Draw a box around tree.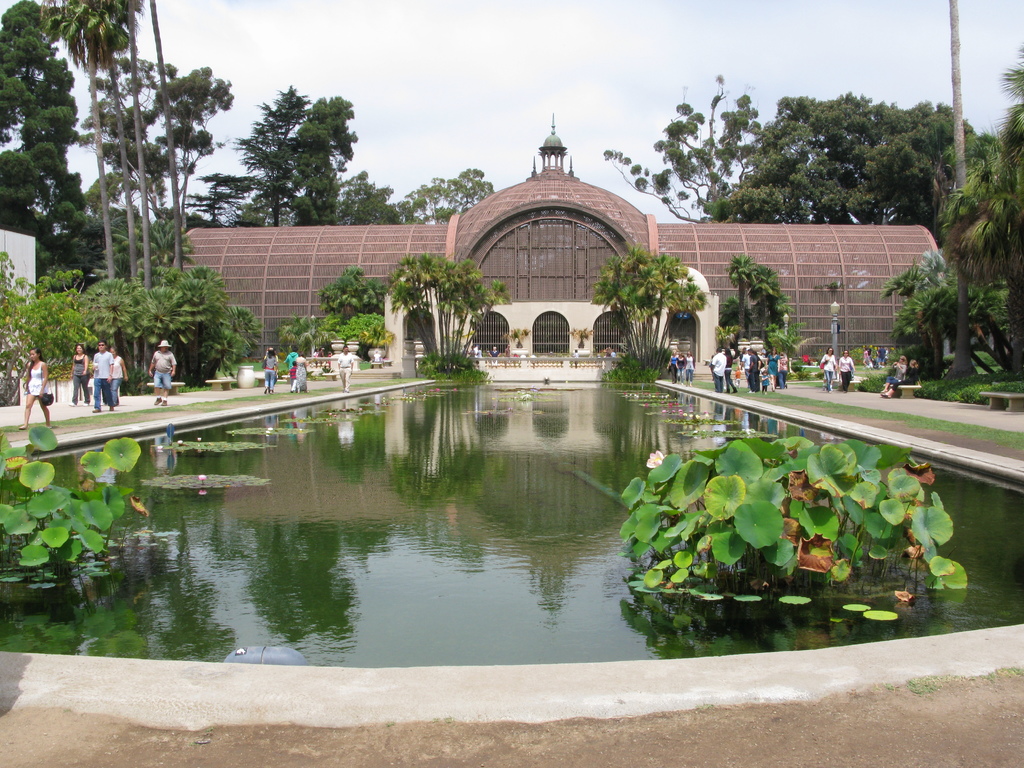
crop(941, 0, 985, 373).
